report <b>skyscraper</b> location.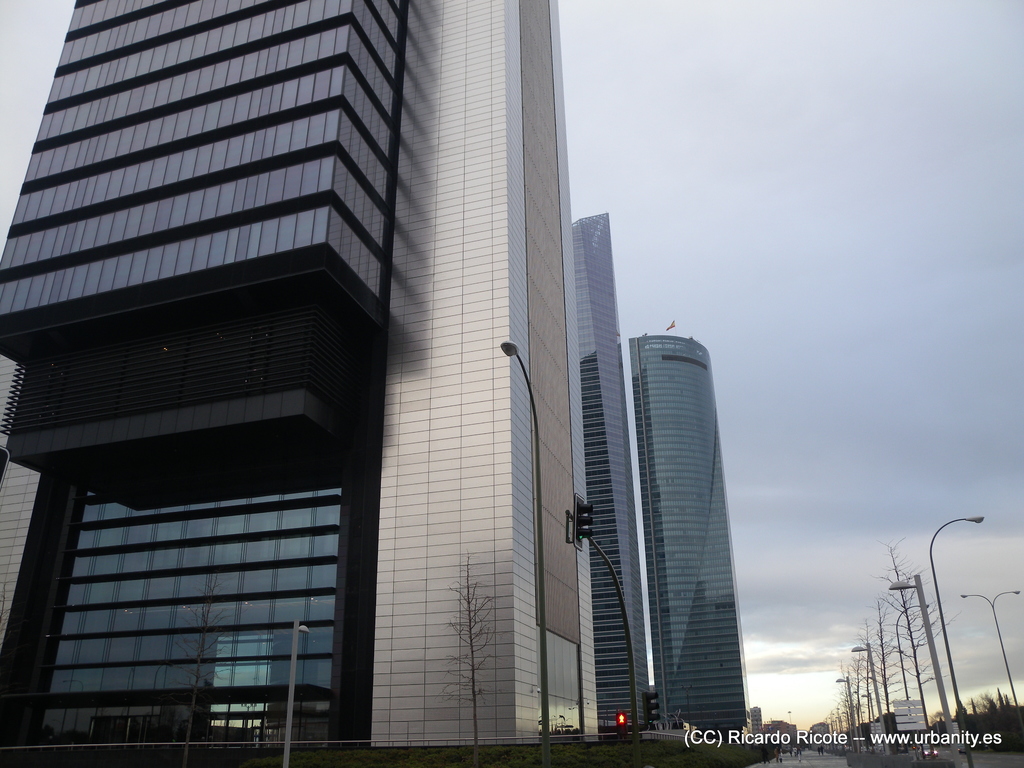
Report: bbox=(0, 0, 602, 760).
